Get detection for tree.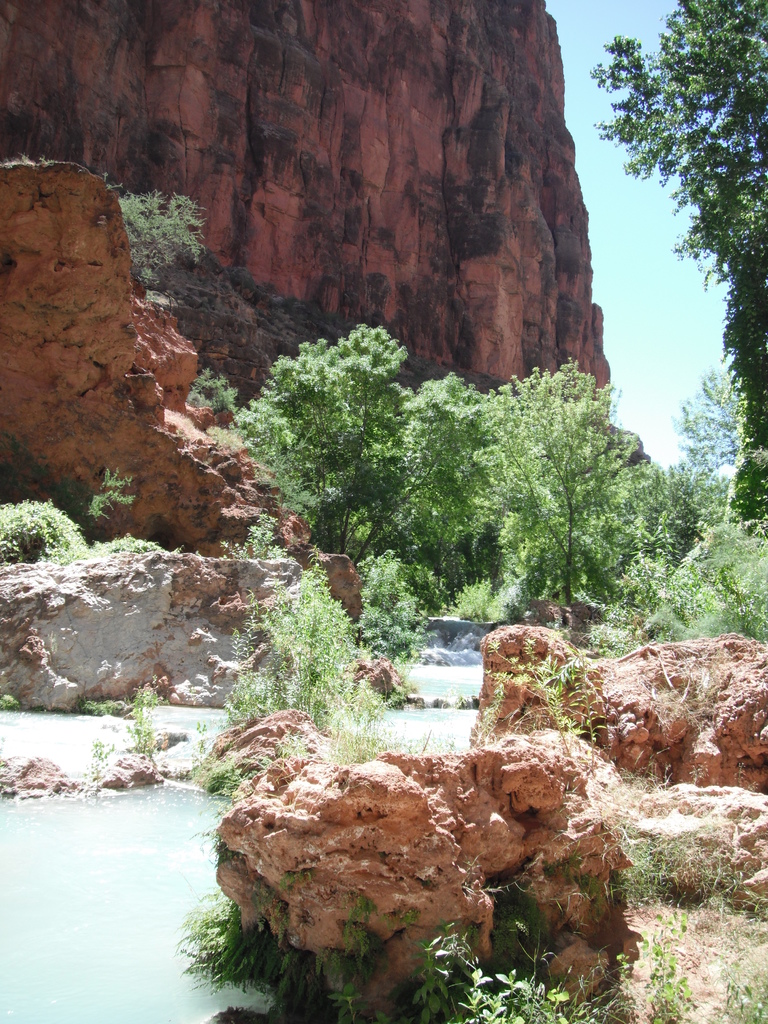
Detection: 221:314:585:637.
